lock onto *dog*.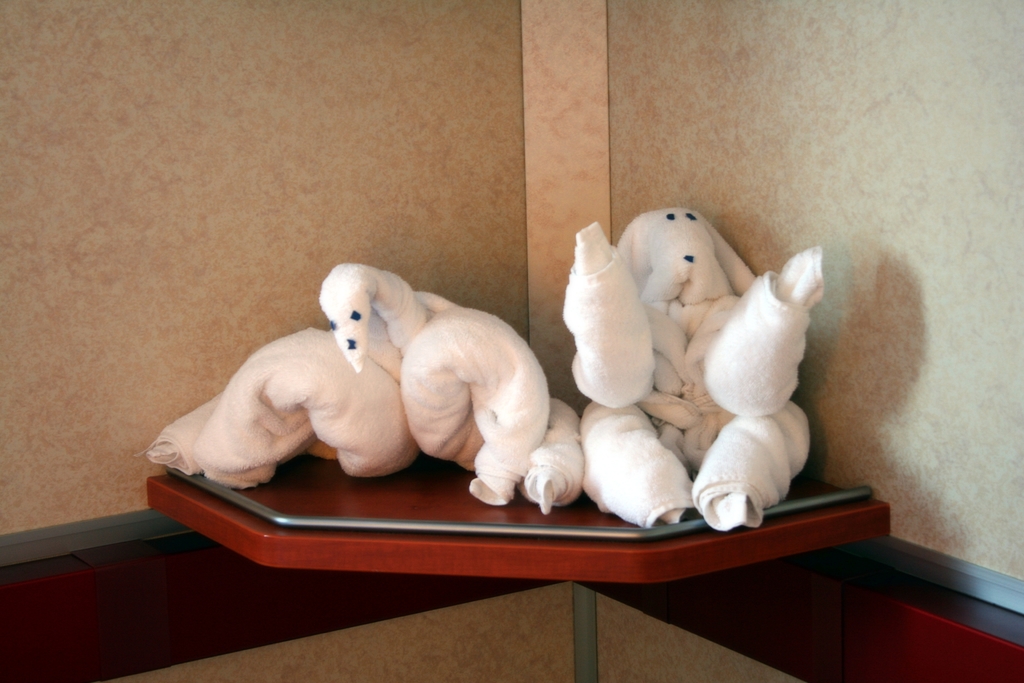
Locked: Rect(560, 206, 822, 532).
